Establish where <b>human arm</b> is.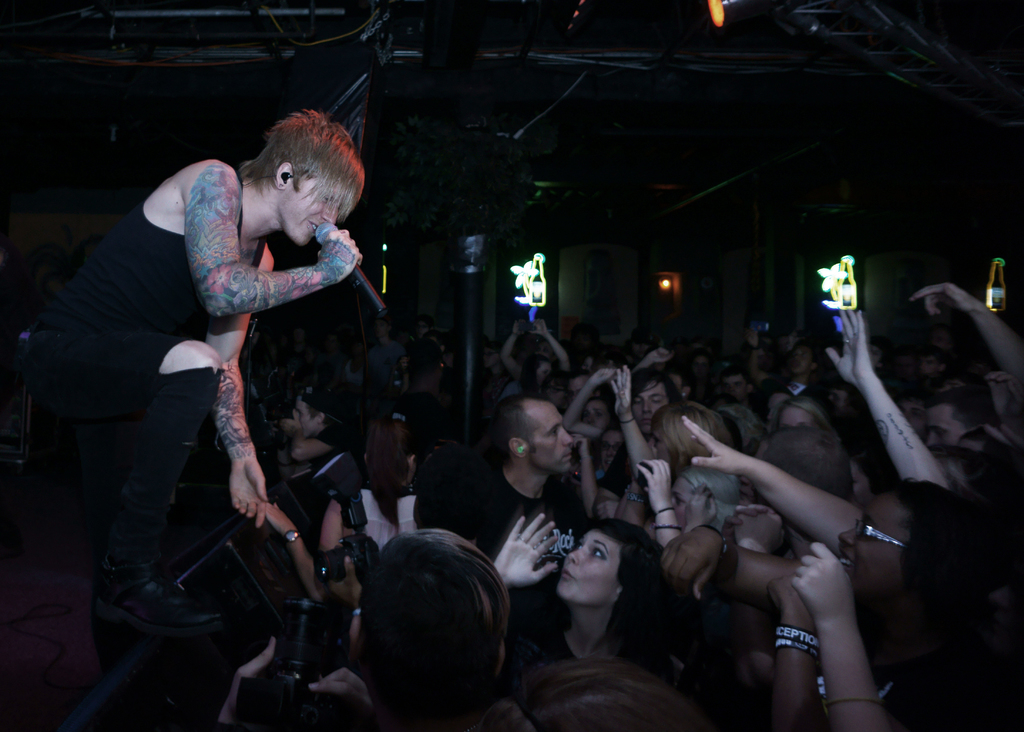
Established at Rect(211, 272, 292, 529).
